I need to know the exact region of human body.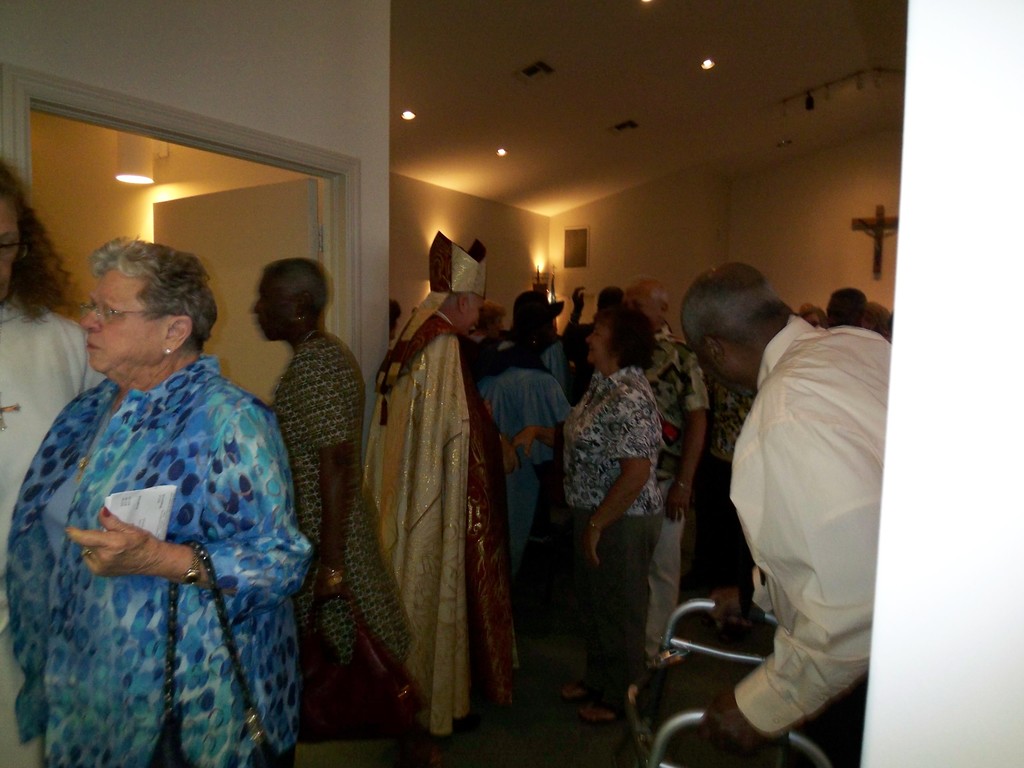
Region: box=[680, 337, 767, 623].
